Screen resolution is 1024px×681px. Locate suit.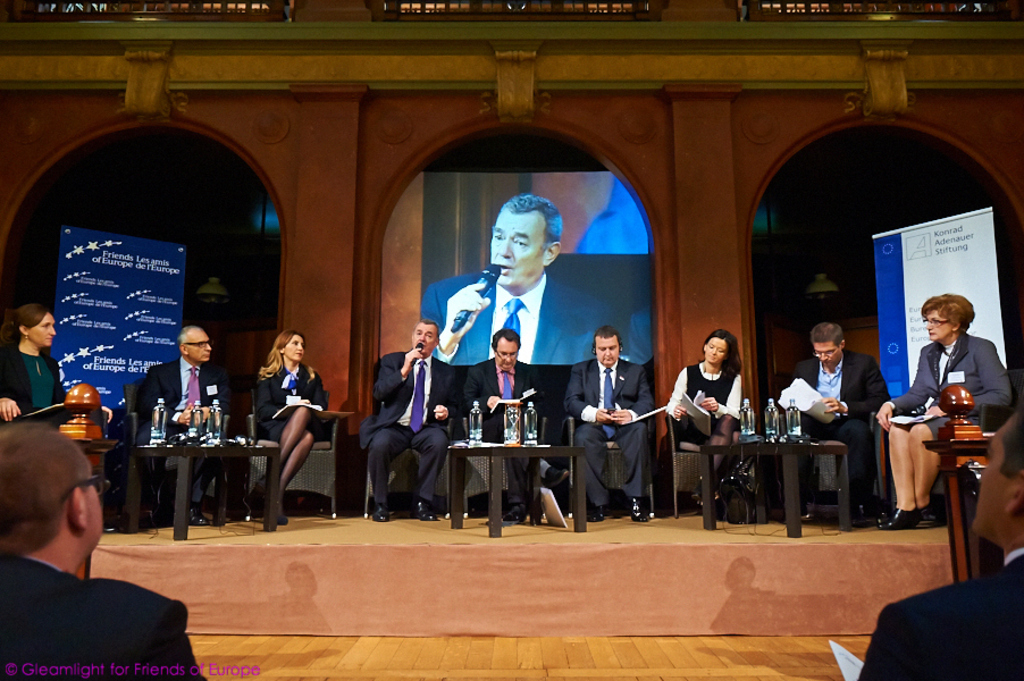
(261,367,318,440).
